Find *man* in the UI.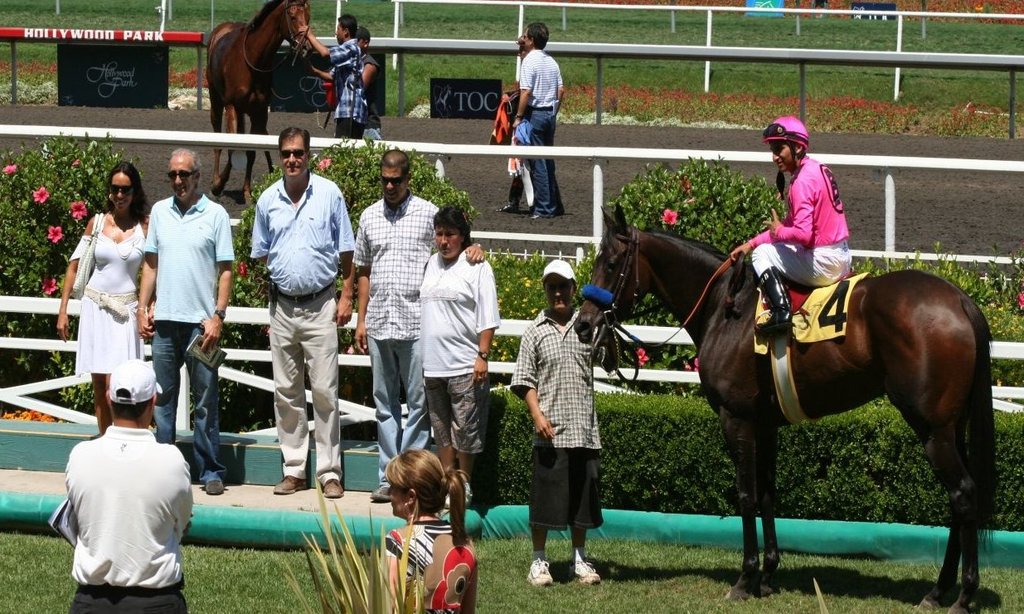
UI element at left=63, top=354, right=192, bottom=613.
